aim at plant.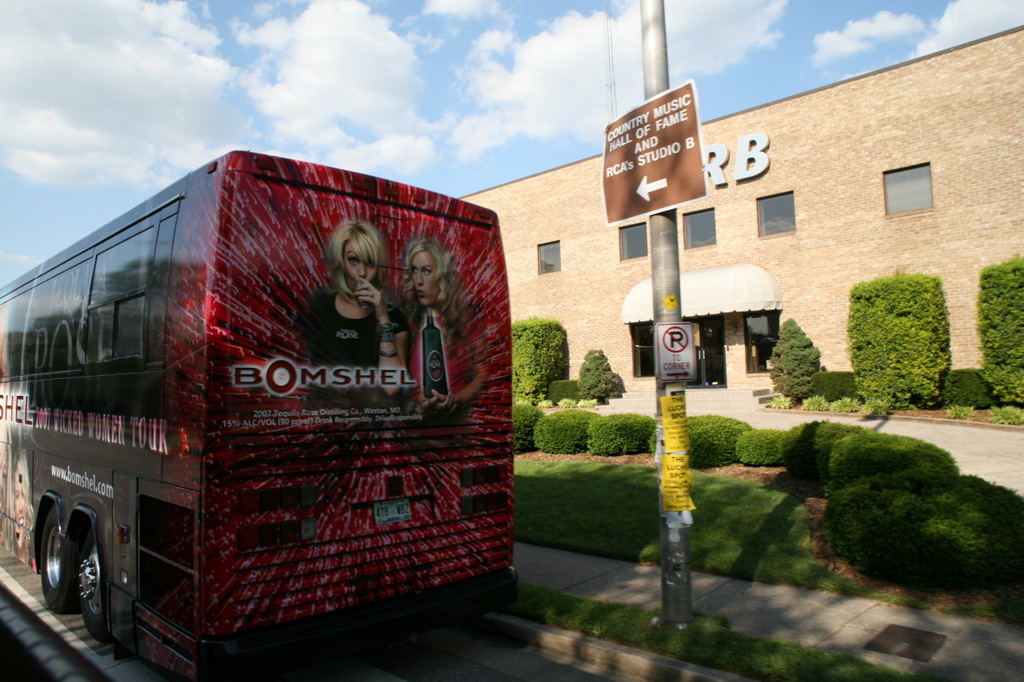
Aimed at 510,398,542,453.
